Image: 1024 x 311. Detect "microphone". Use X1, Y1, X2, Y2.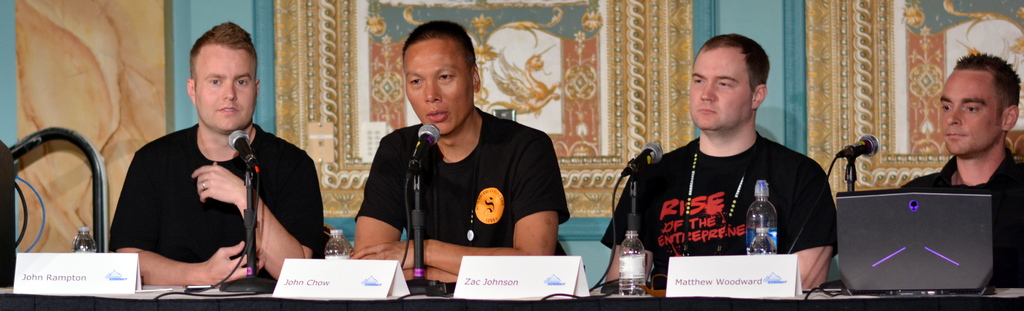
618, 140, 666, 176.
